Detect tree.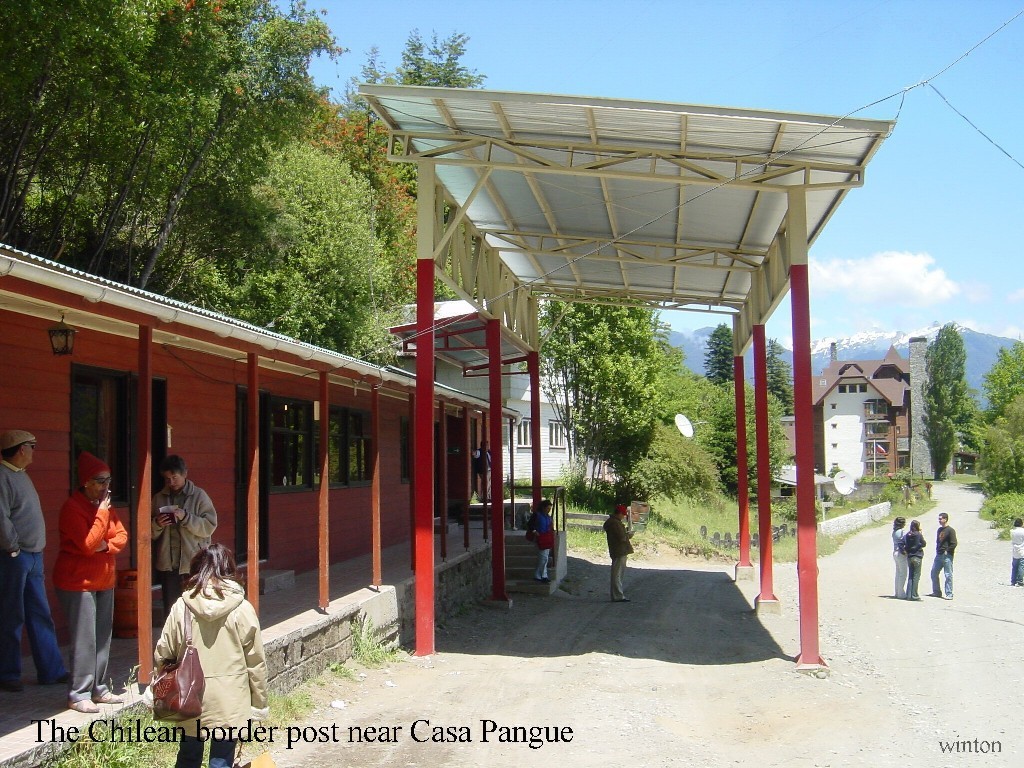
Detected at bbox=[976, 338, 1023, 434].
